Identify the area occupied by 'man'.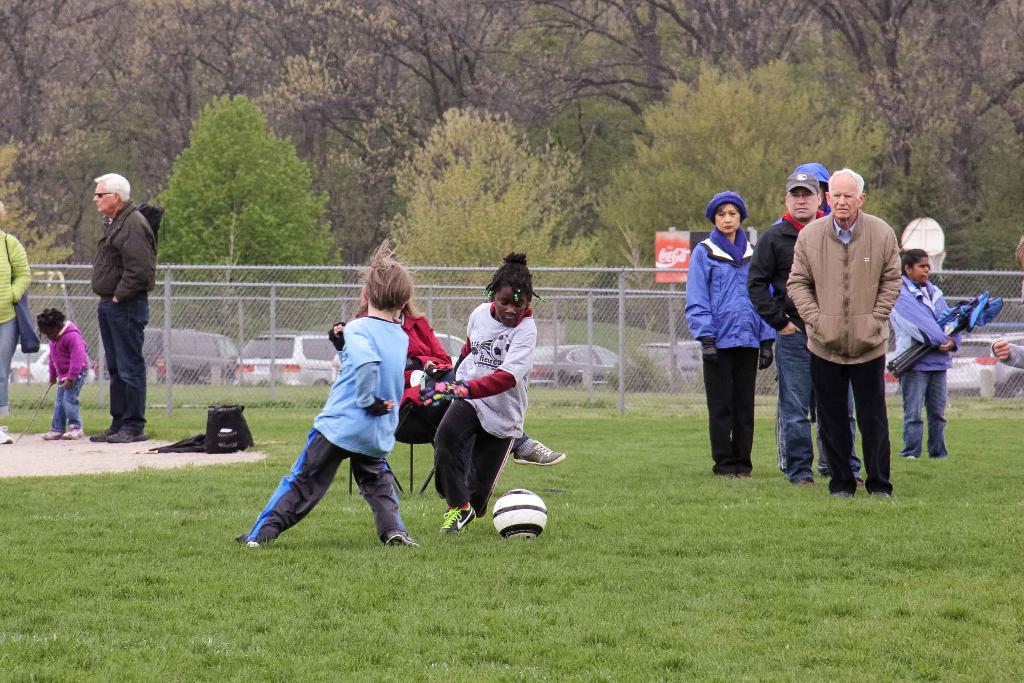
Area: <bbox>93, 170, 163, 446</bbox>.
